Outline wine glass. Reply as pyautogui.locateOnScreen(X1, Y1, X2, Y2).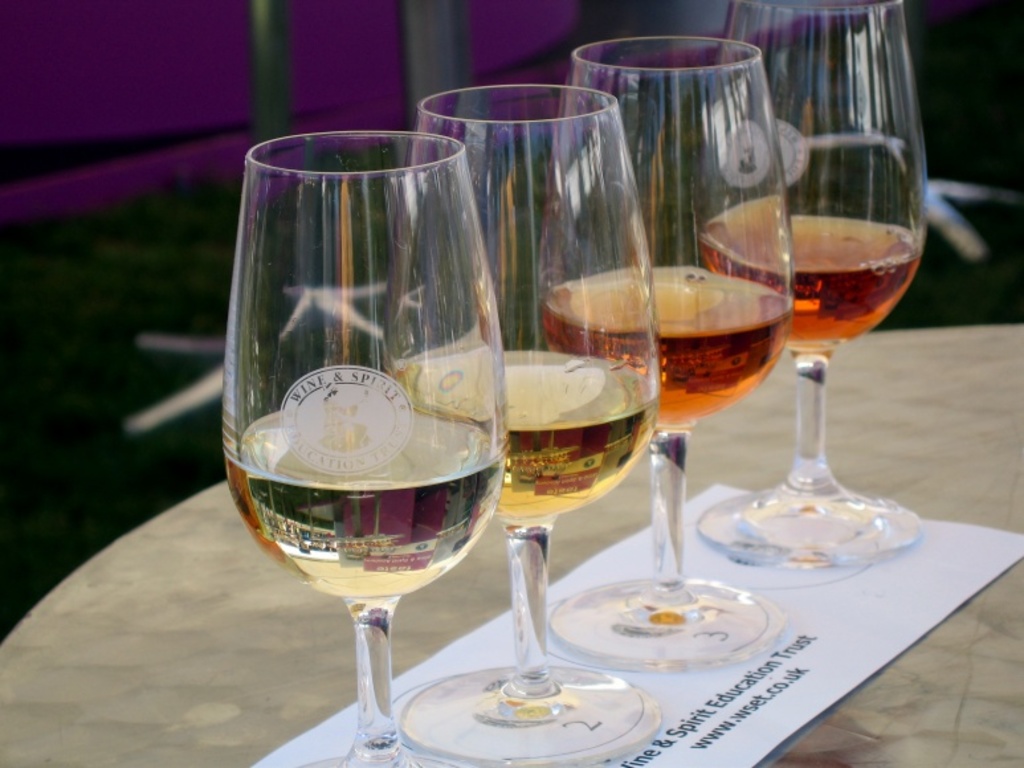
pyautogui.locateOnScreen(539, 32, 786, 670).
